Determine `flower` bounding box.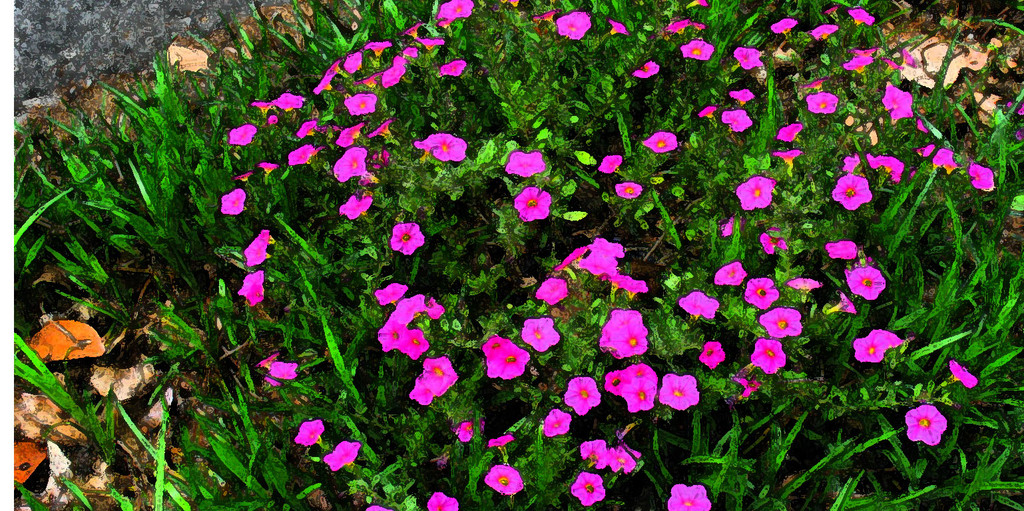
Determined: (x1=545, y1=409, x2=569, y2=441).
